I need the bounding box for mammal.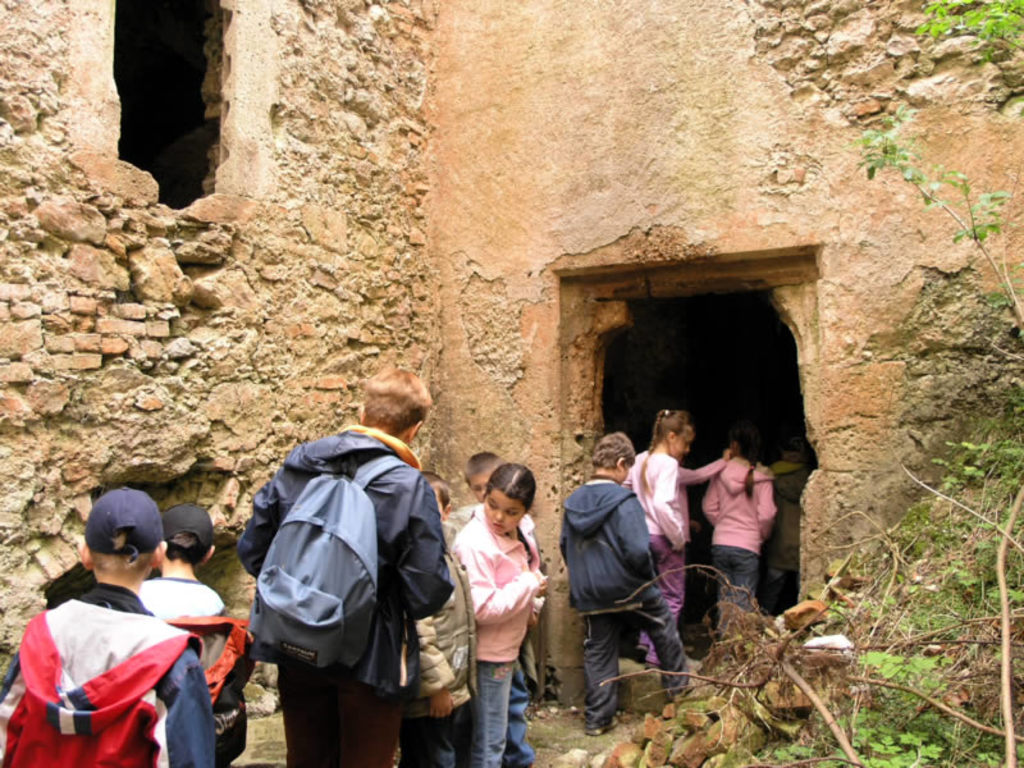
Here it is: bbox=[246, 369, 452, 767].
